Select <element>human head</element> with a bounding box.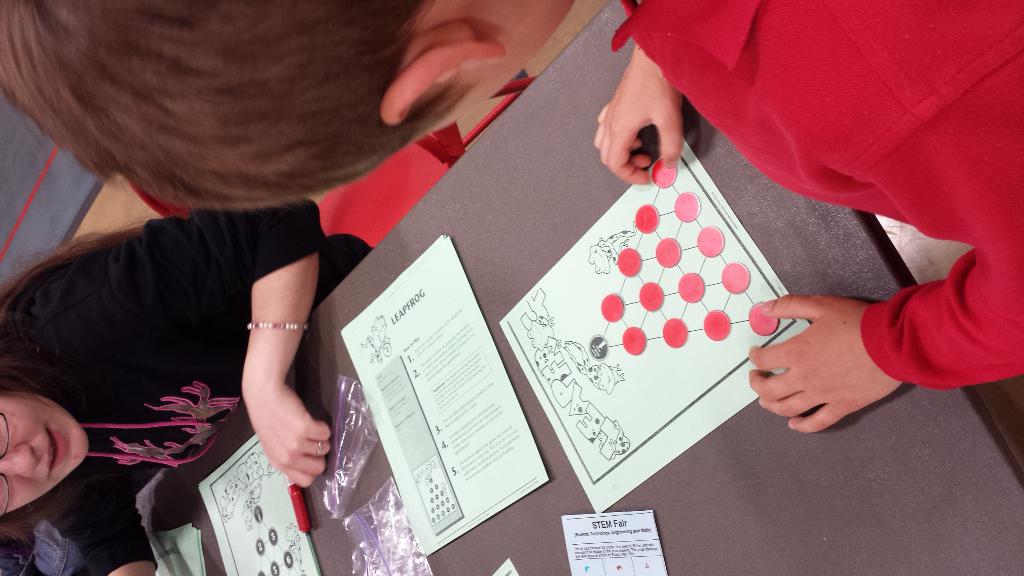
region(0, 0, 573, 220).
